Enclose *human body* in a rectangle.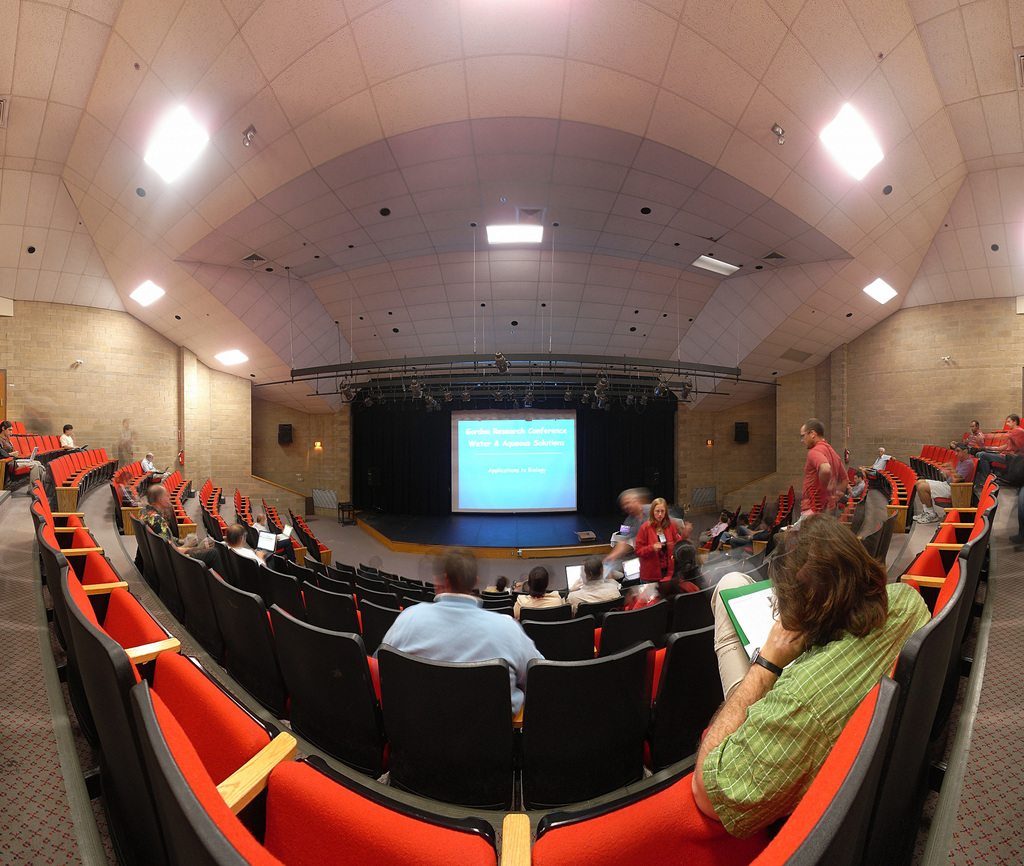
rect(635, 498, 696, 580).
